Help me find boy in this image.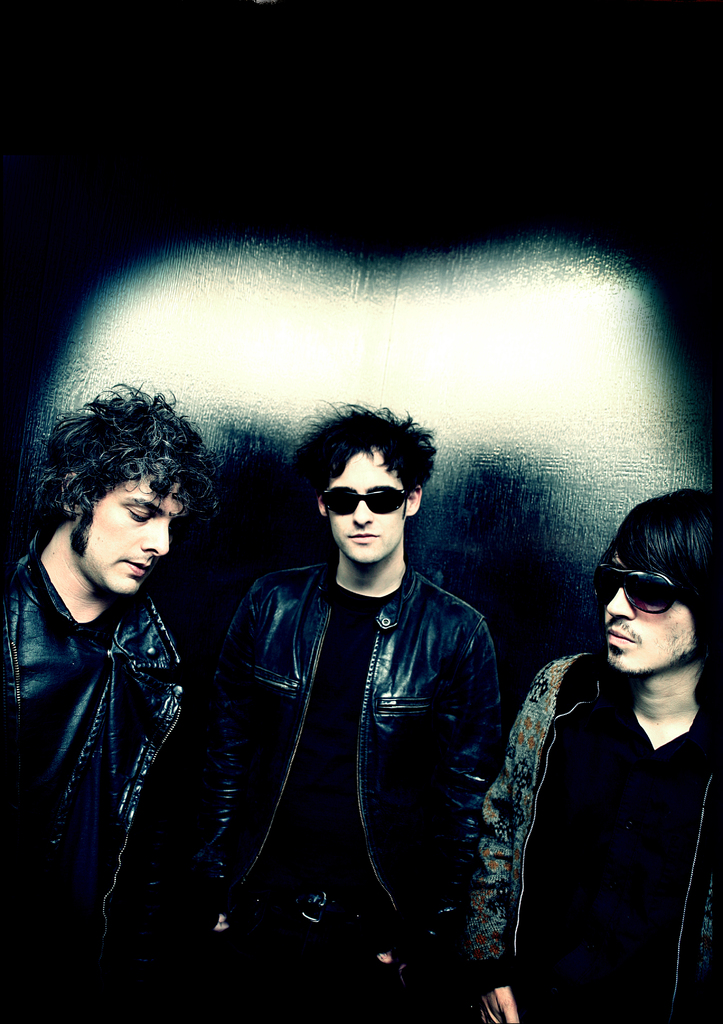
Found it: x1=469 y1=488 x2=722 y2=1021.
